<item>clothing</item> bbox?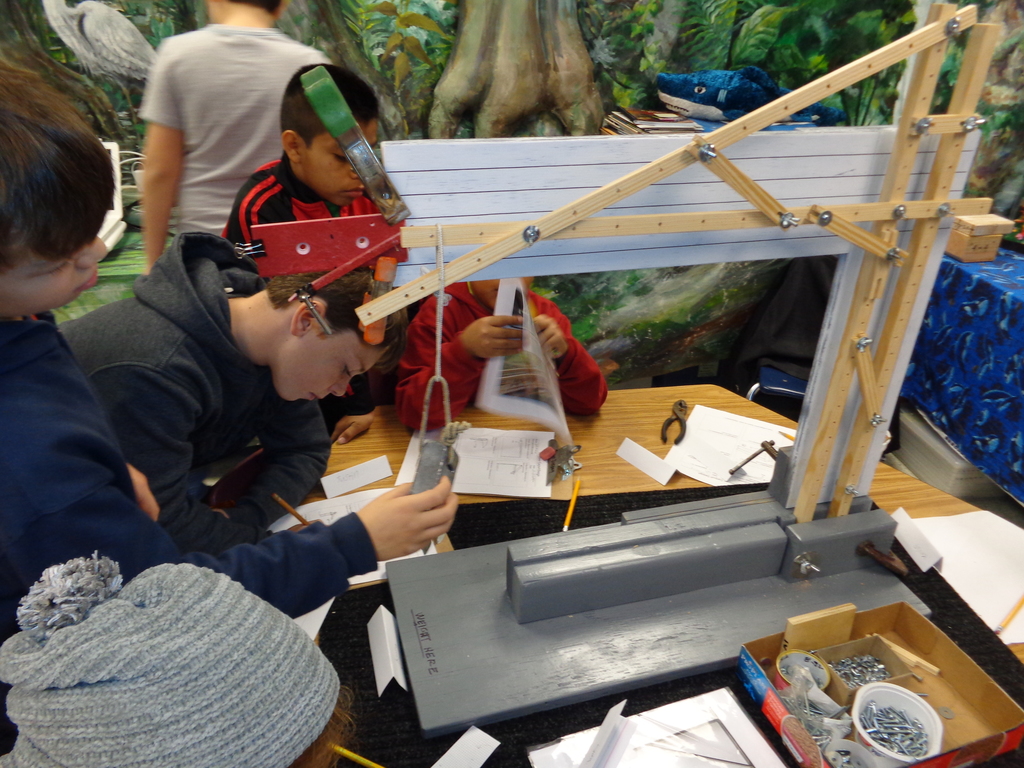
55, 238, 378, 624
